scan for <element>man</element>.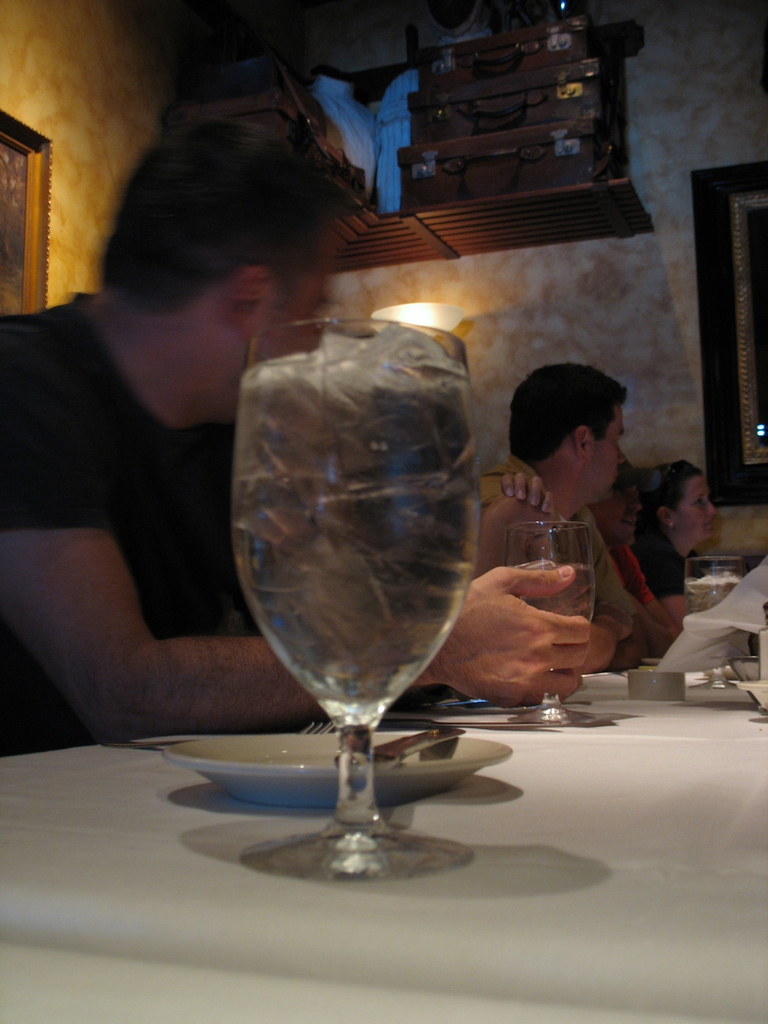
Scan result: <box>0,108,584,740</box>.
